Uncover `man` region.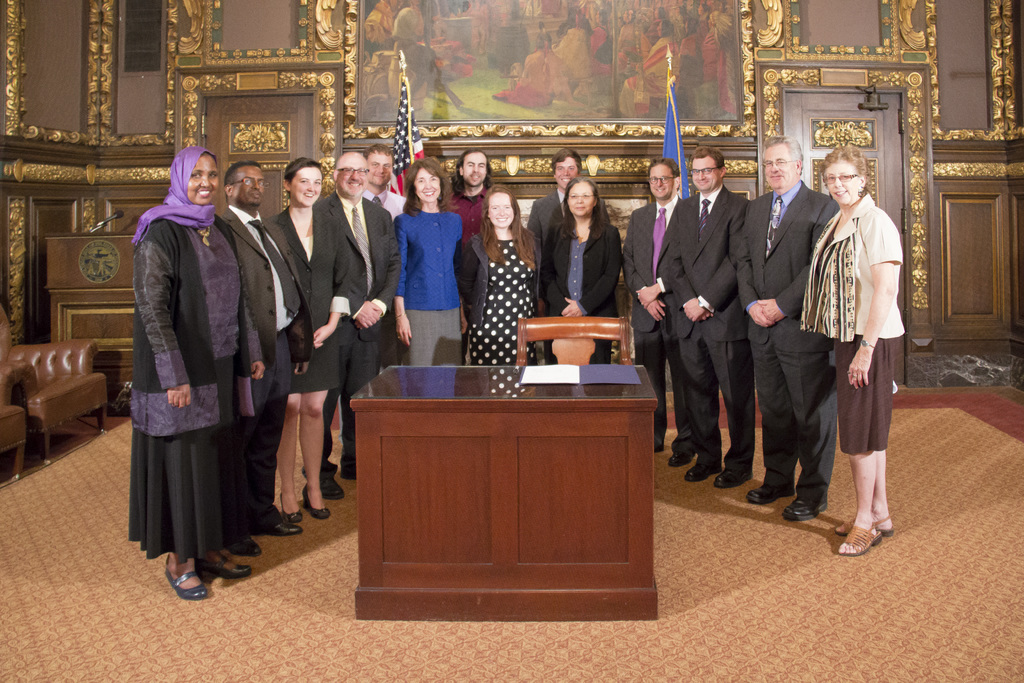
Uncovered: {"x1": 218, "y1": 156, "x2": 313, "y2": 557}.
